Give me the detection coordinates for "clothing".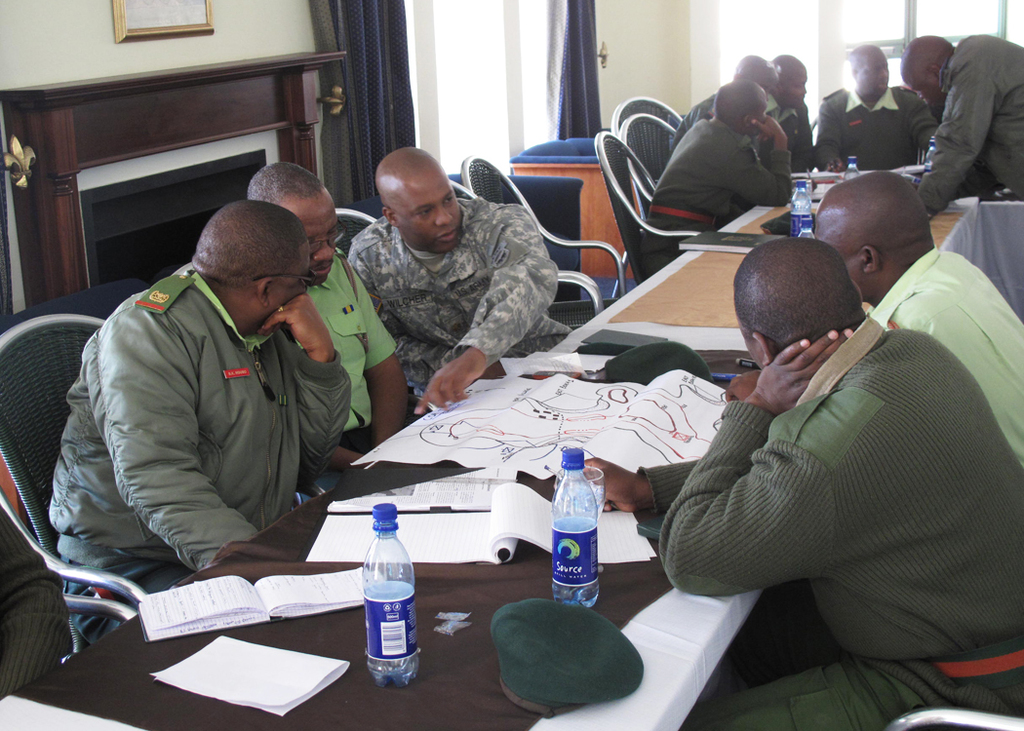
<region>56, 259, 359, 657</region>.
